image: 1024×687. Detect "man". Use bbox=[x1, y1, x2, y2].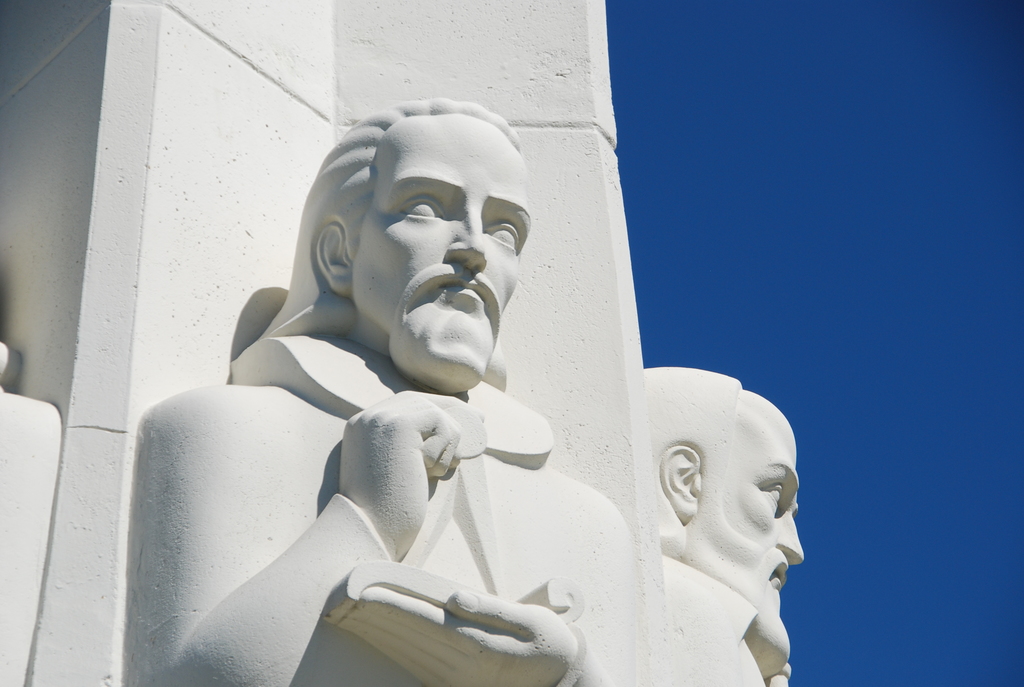
bbox=[645, 367, 805, 686].
